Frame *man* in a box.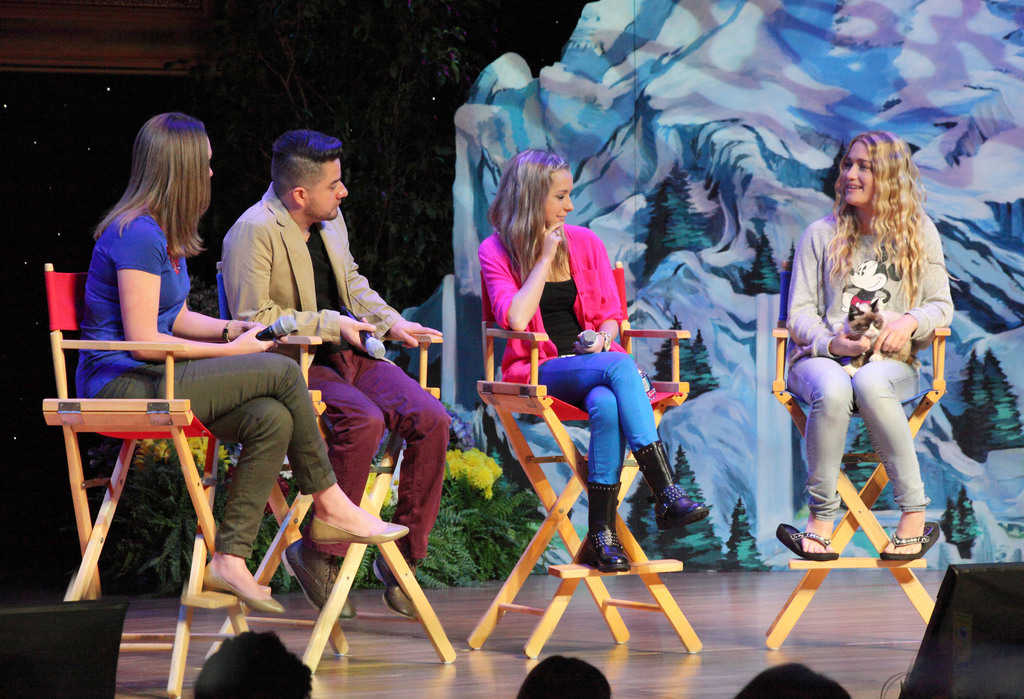
pyautogui.locateOnScreen(216, 125, 456, 623).
